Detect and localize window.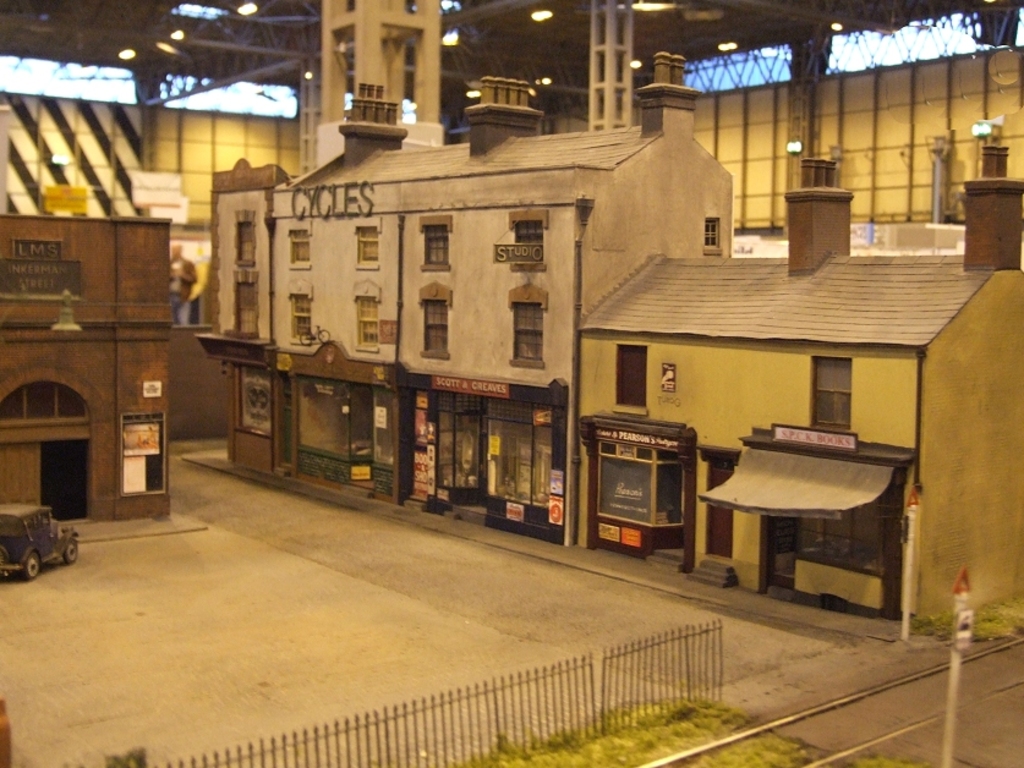
Localized at (x1=610, y1=338, x2=645, y2=410).
